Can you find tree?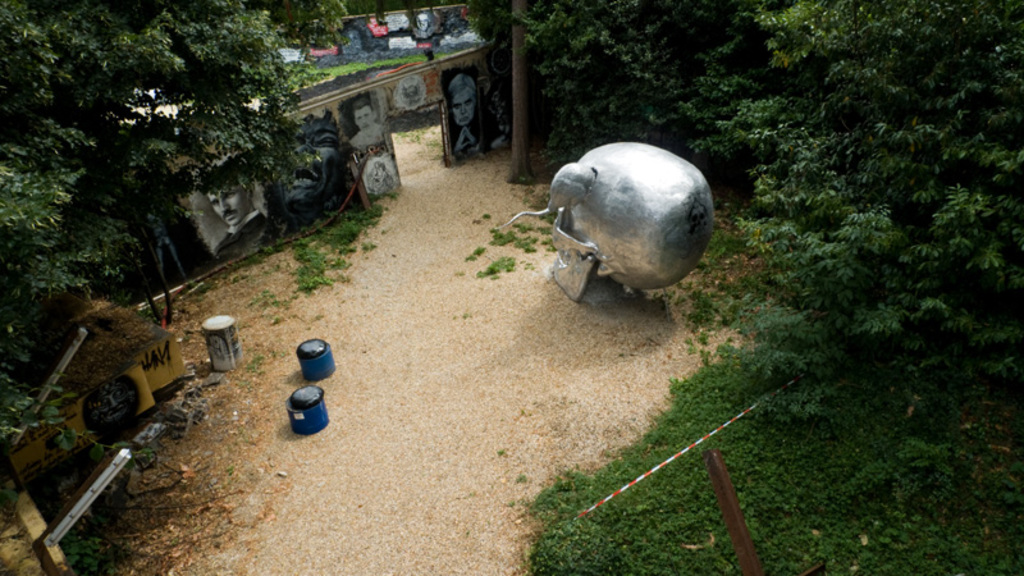
Yes, bounding box: region(0, 0, 347, 443).
